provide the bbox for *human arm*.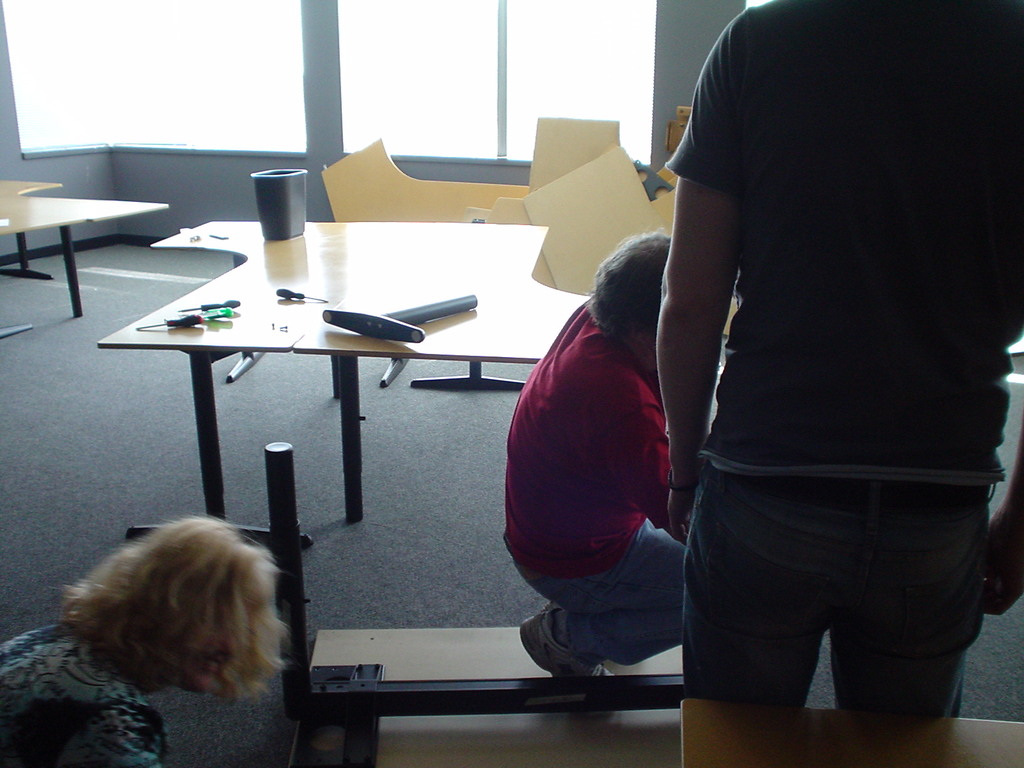
[590,387,687,557].
